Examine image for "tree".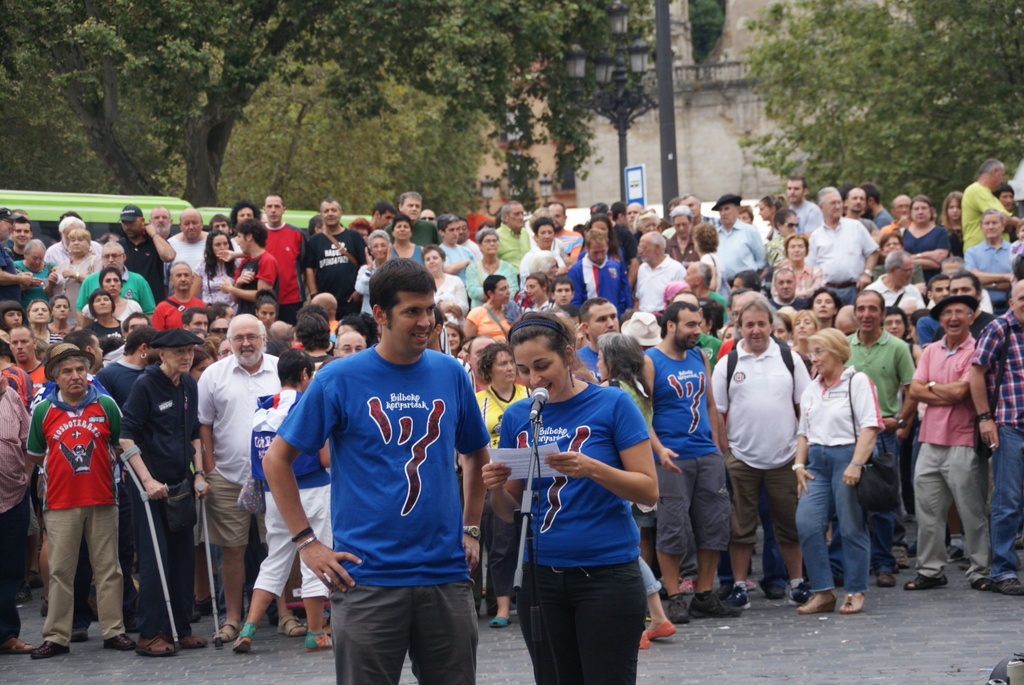
Examination result: x1=0, y1=3, x2=721, y2=207.
